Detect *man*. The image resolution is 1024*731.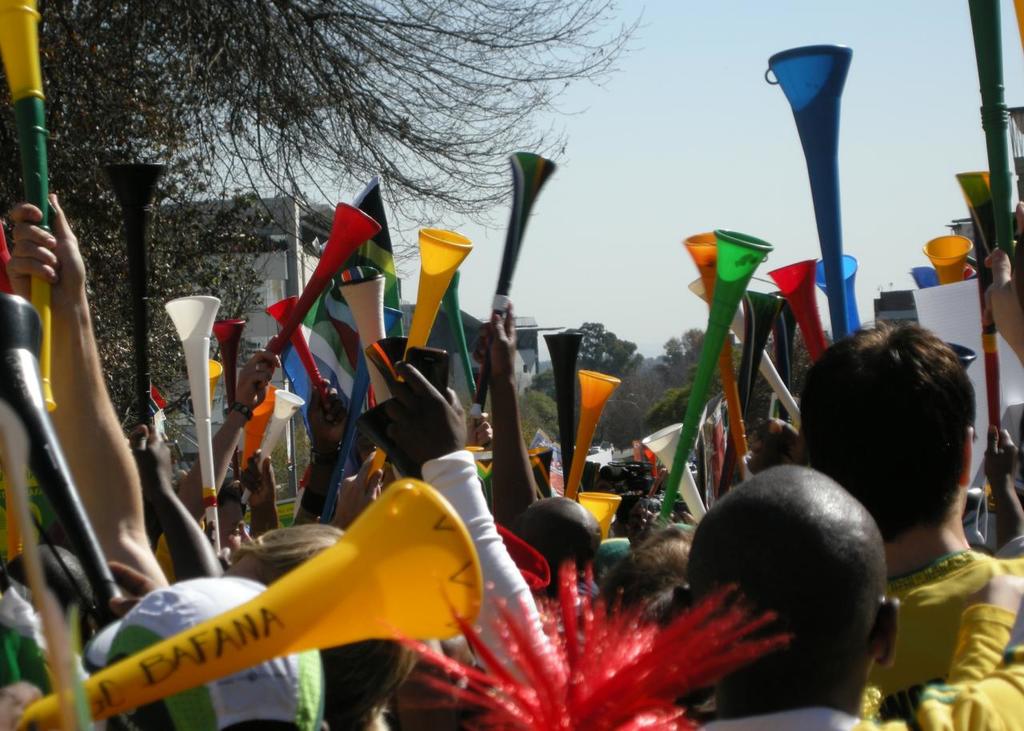
rect(606, 474, 910, 730).
